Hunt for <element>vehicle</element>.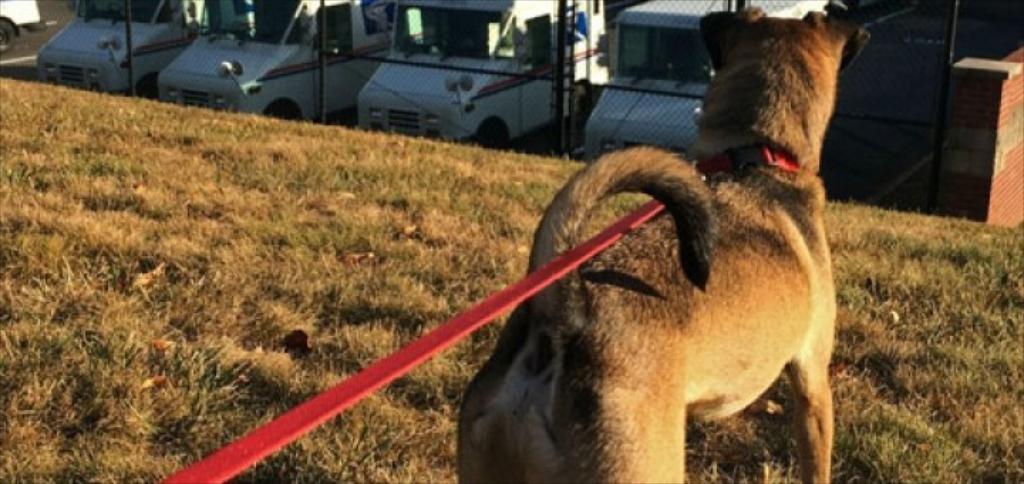
Hunted down at l=360, t=0, r=616, b=157.
